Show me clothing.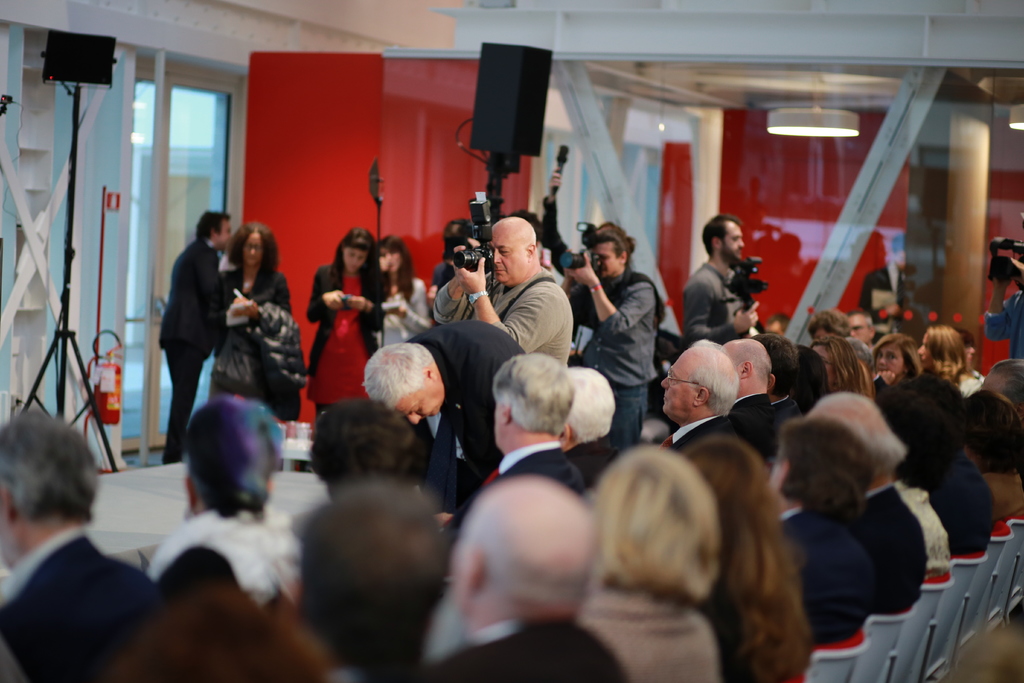
clothing is here: left=371, top=267, right=426, bottom=357.
